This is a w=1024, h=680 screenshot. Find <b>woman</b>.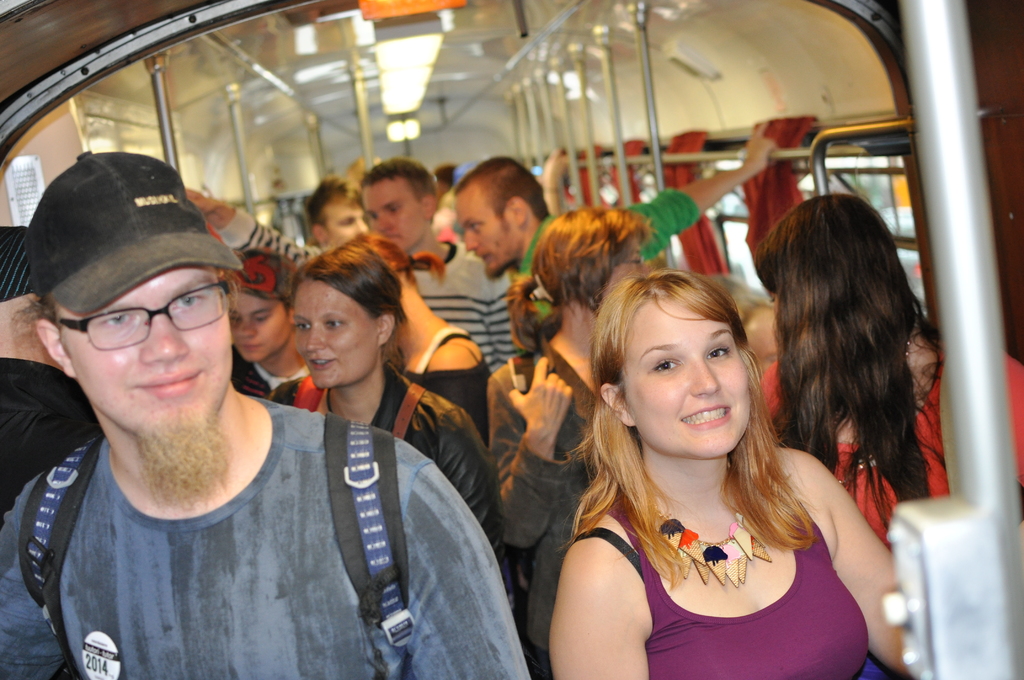
Bounding box: (221,250,313,408).
